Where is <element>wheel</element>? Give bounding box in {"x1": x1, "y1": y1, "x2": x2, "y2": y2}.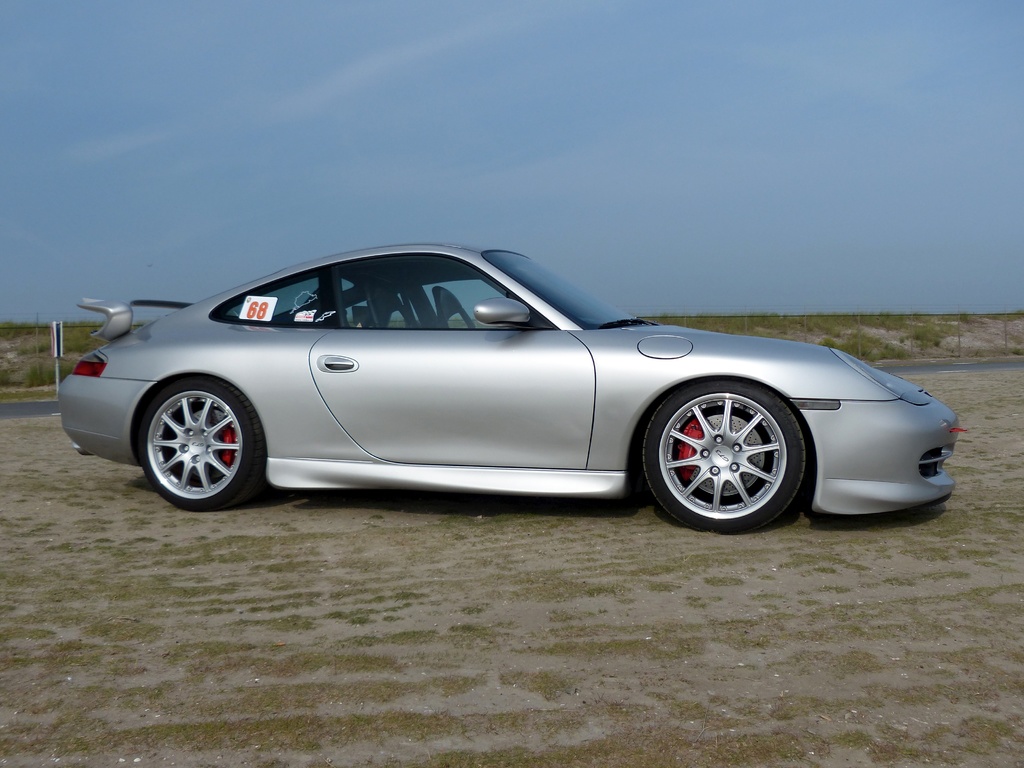
{"x1": 132, "y1": 378, "x2": 271, "y2": 511}.
